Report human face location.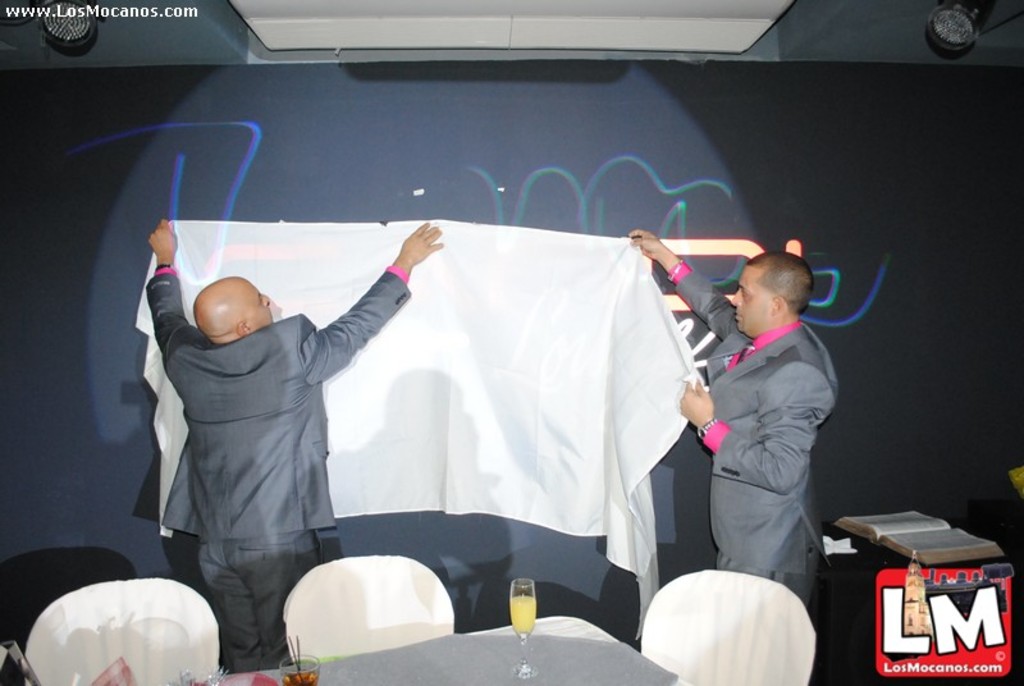
Report: rect(242, 278, 279, 330).
